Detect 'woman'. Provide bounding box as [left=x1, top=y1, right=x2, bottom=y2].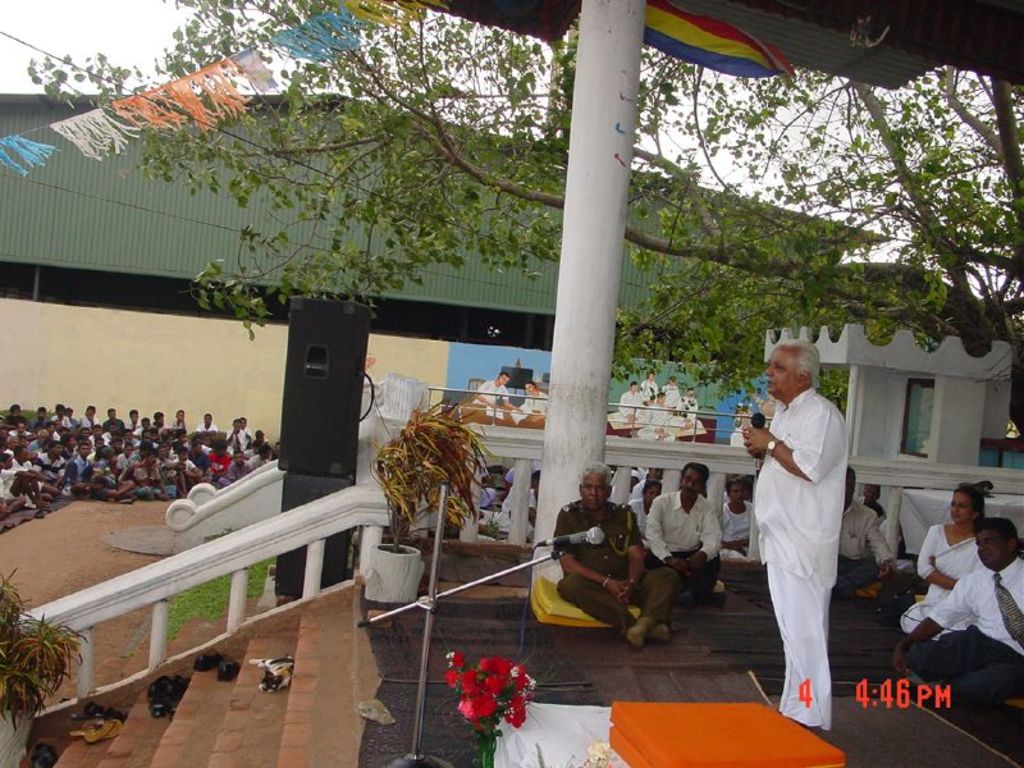
[left=899, top=488, right=995, bottom=635].
